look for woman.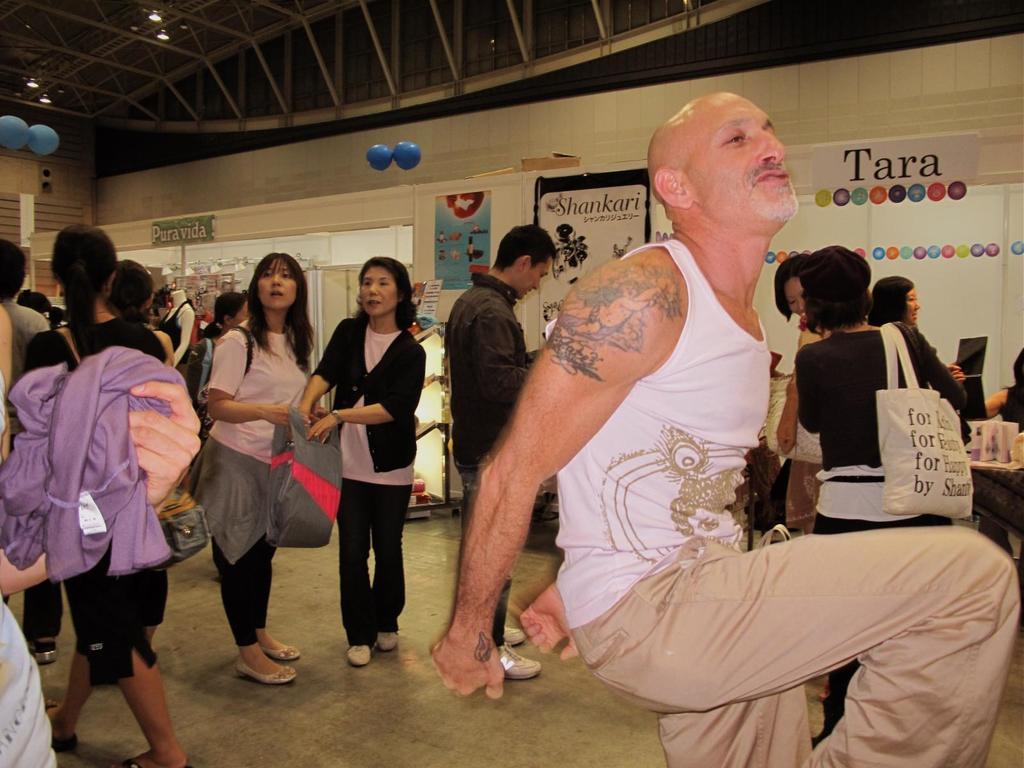
Found: [left=805, top=241, right=952, bottom=748].
